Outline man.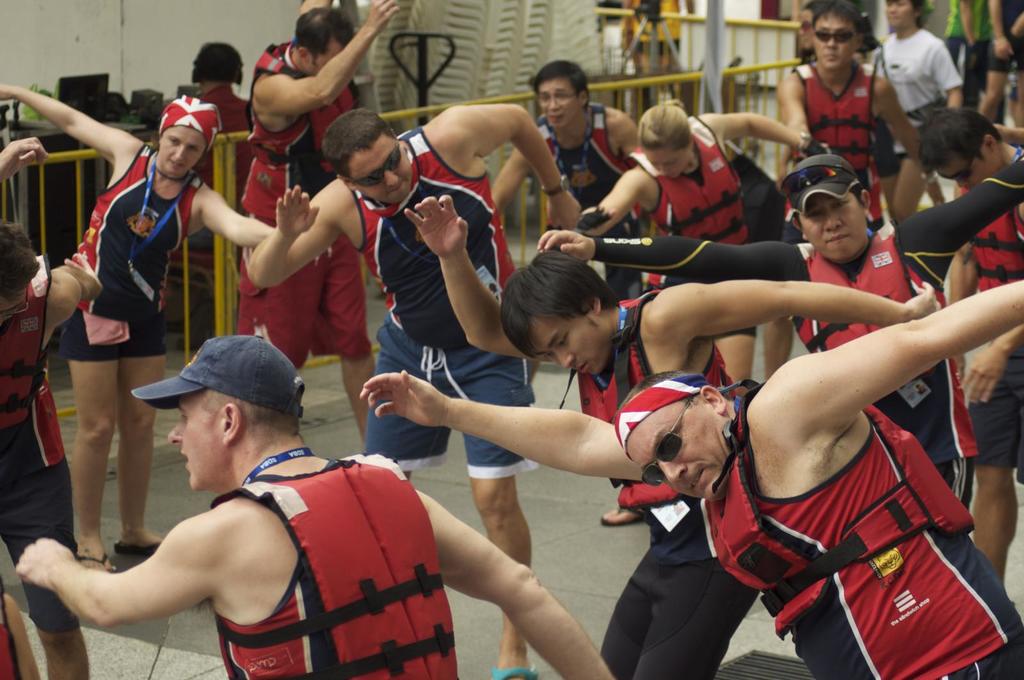
Outline: (x1=922, y1=113, x2=1023, y2=583).
